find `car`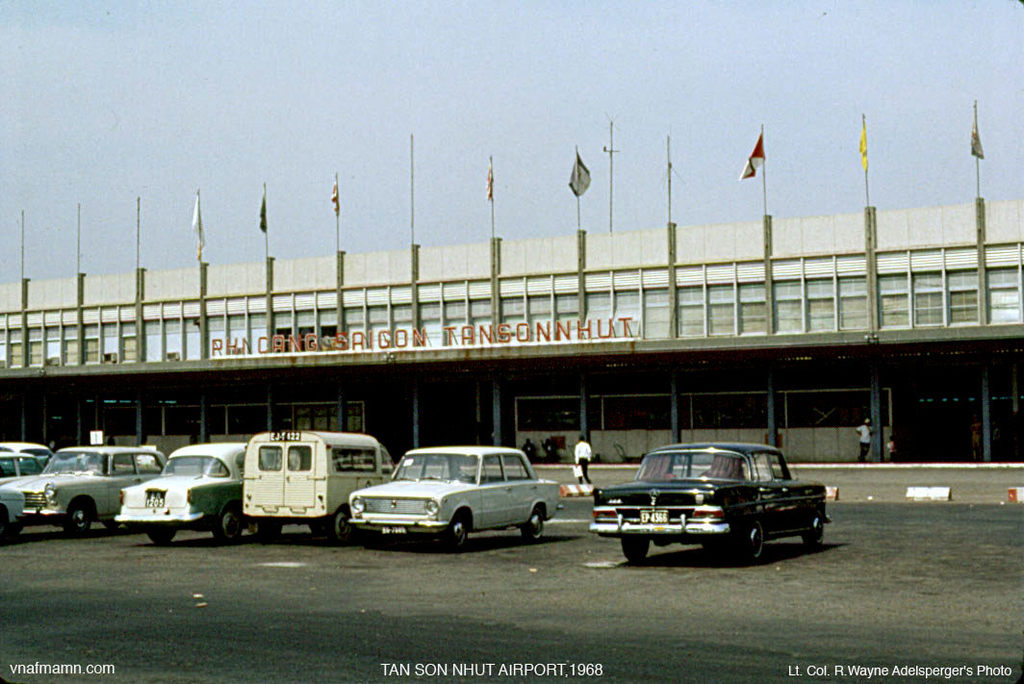
l=353, t=448, r=560, b=546
